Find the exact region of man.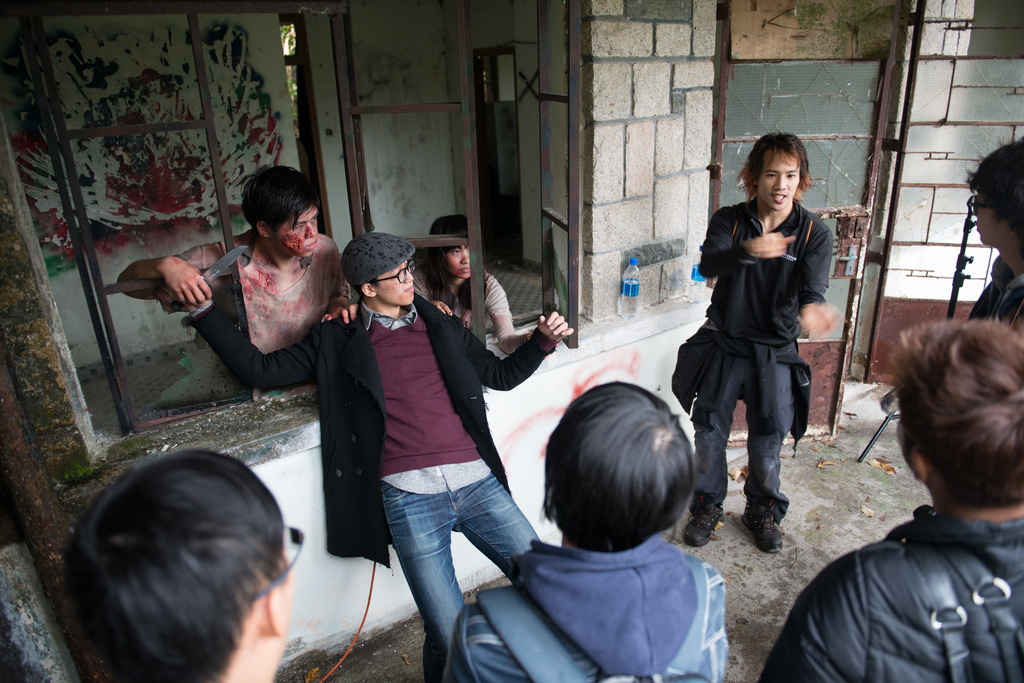
Exact region: region(61, 443, 298, 682).
